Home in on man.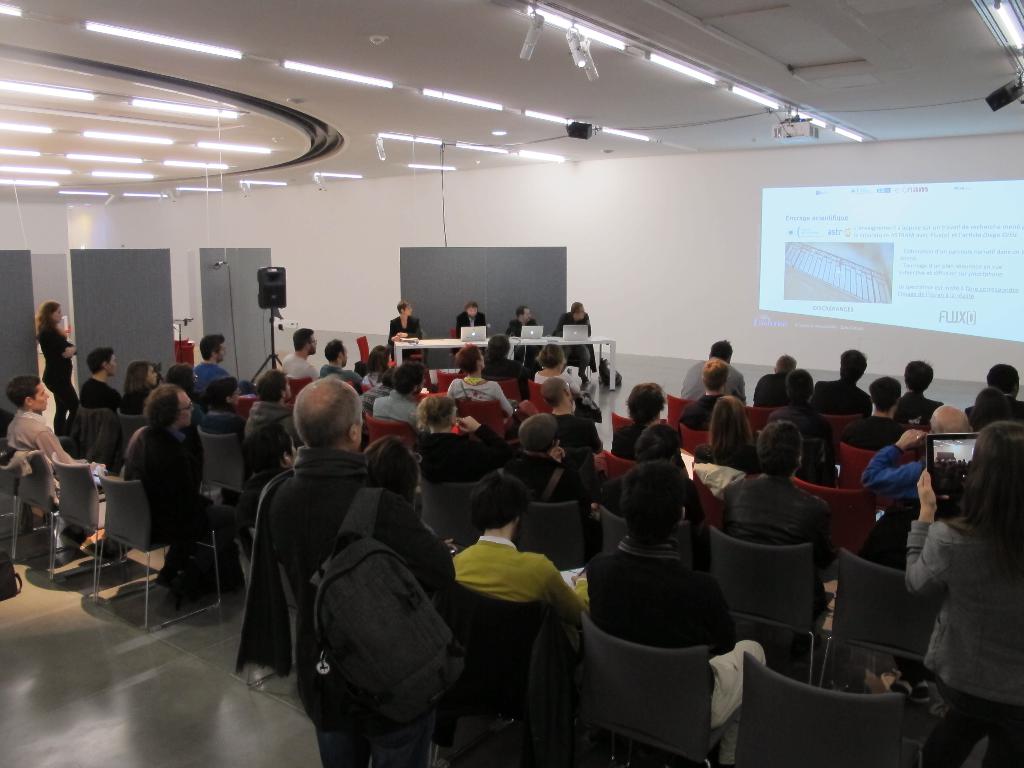
Homed in at crop(80, 348, 124, 415).
